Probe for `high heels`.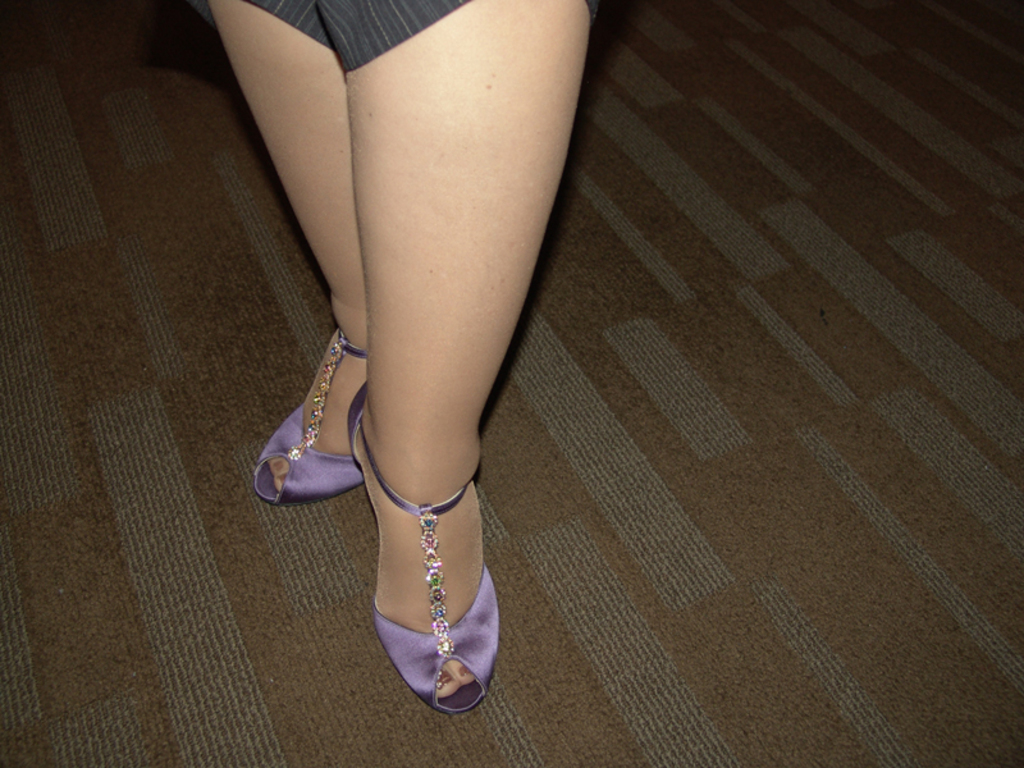
Probe result: detection(349, 381, 506, 716).
